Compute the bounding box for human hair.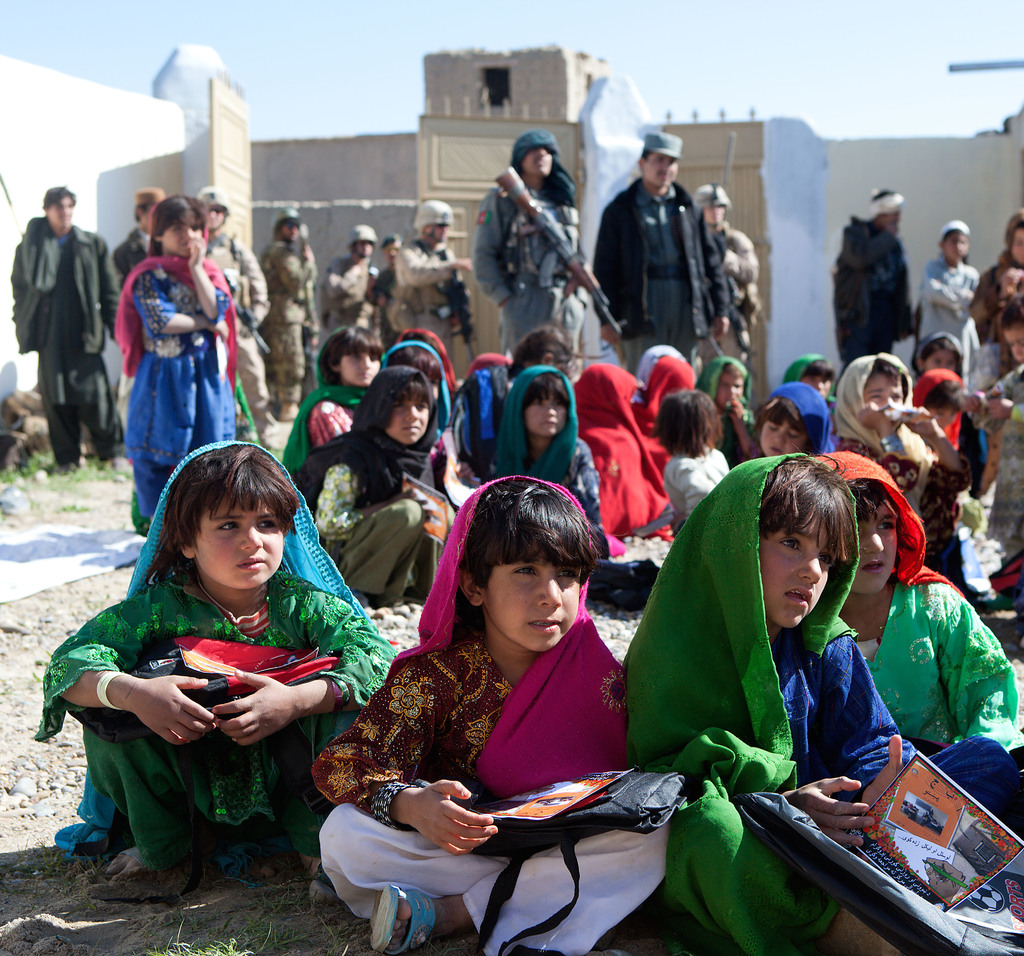
locate(996, 289, 1023, 332).
